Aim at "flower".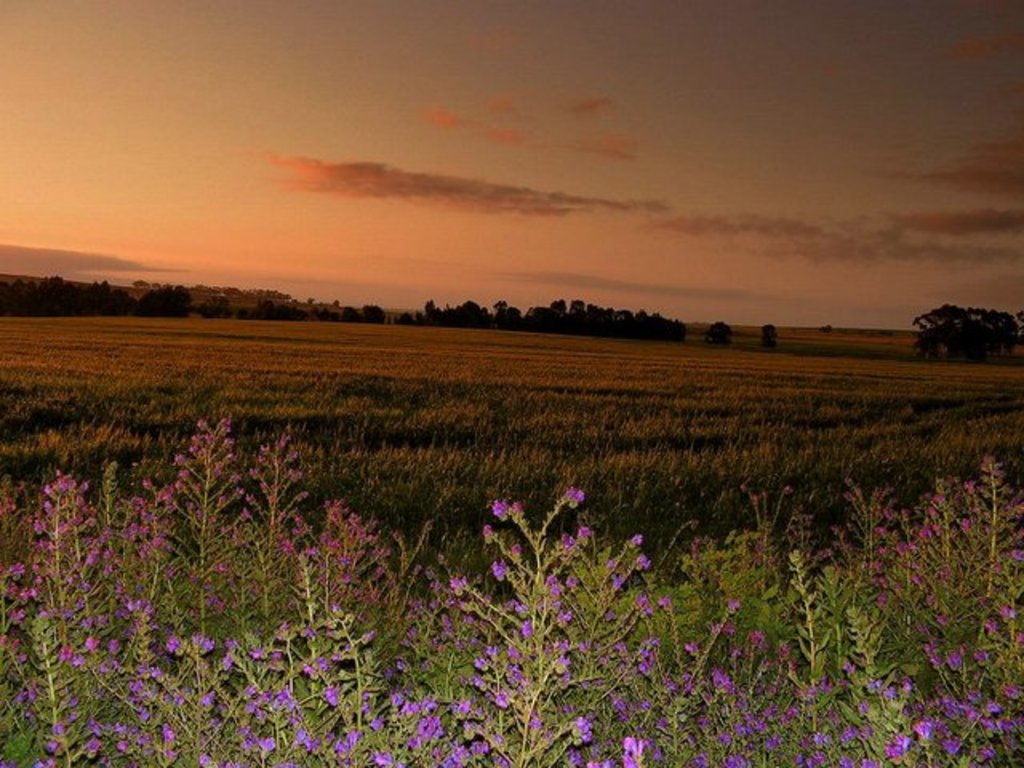
Aimed at (160, 726, 174, 750).
